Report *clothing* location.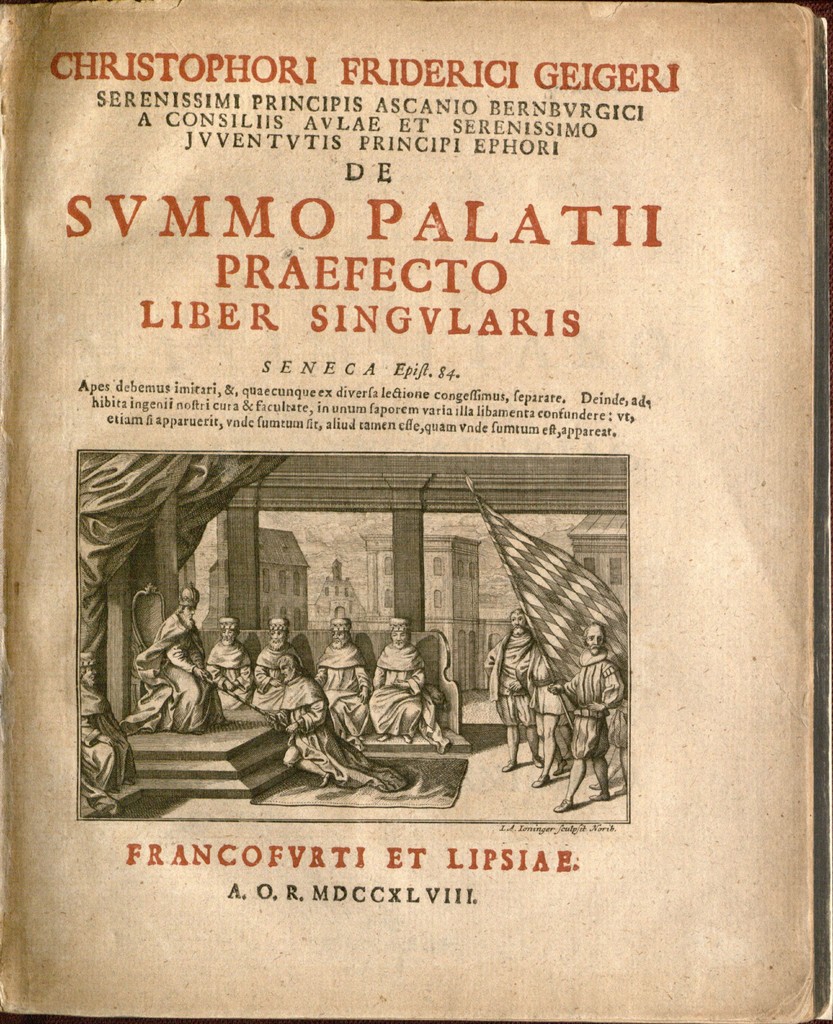
Report: (left=482, top=633, right=550, bottom=727).
